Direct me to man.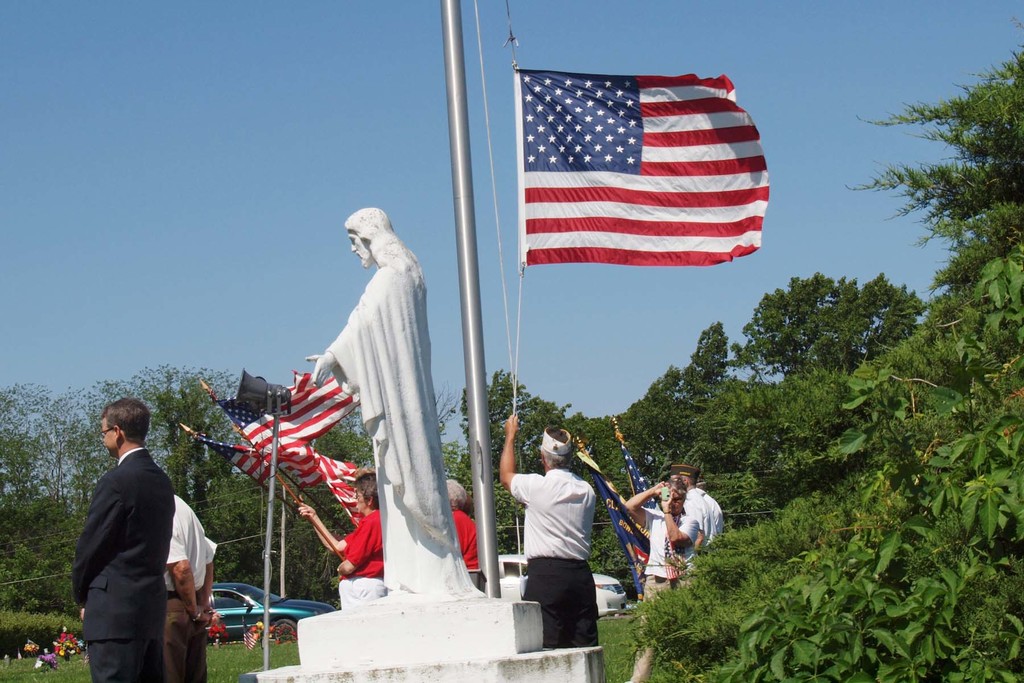
Direction: Rect(664, 461, 719, 559).
